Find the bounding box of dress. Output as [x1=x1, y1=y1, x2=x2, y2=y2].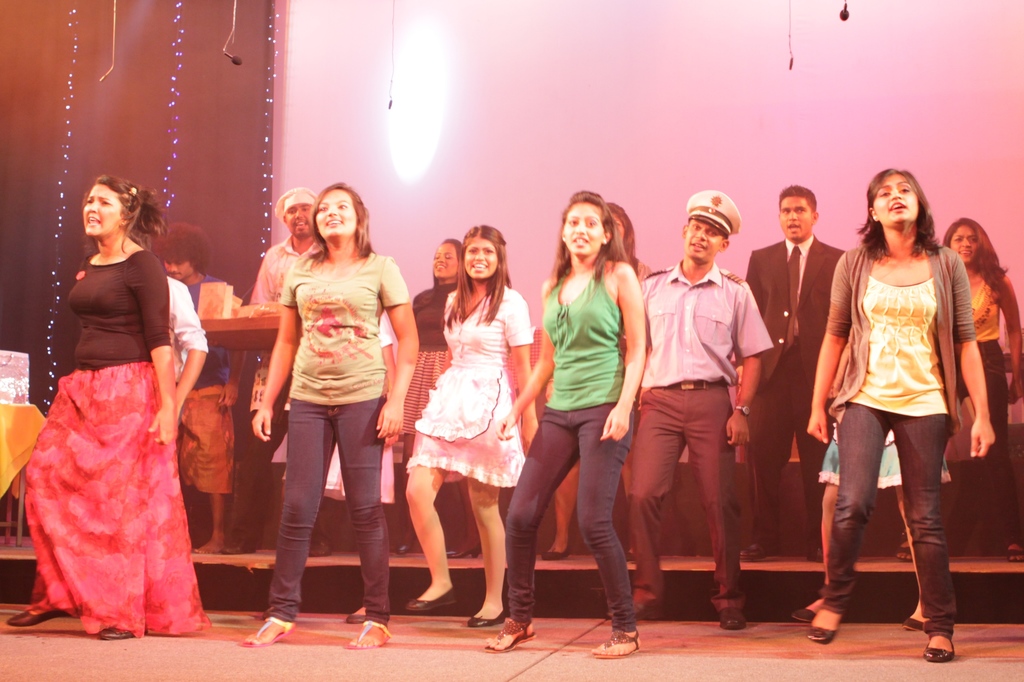
[x1=407, y1=285, x2=534, y2=486].
